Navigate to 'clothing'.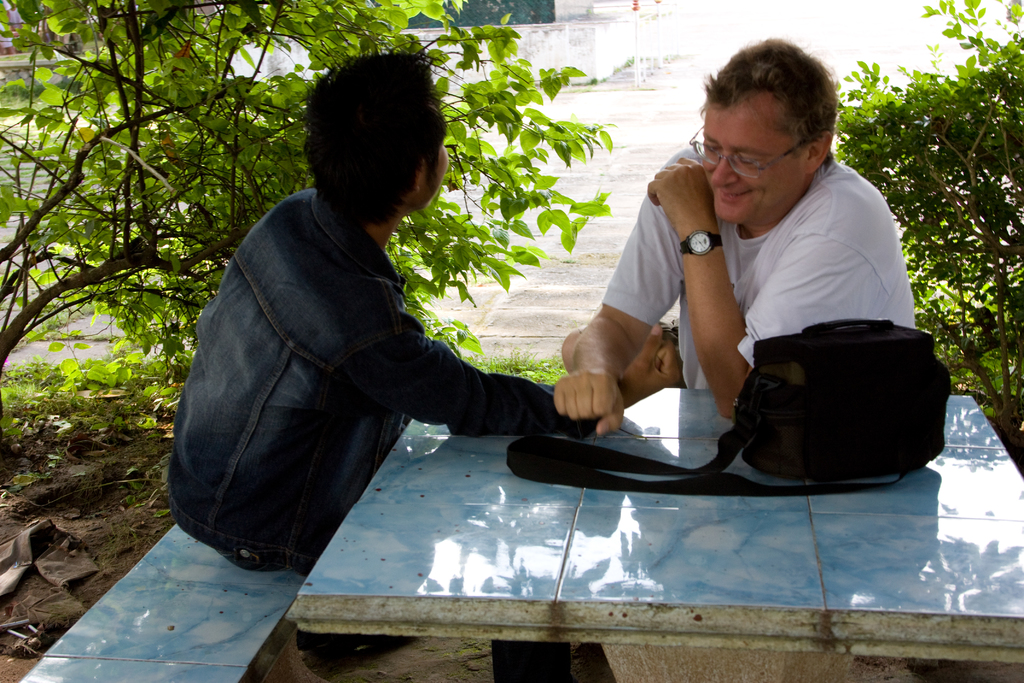
Navigation target: locate(598, 133, 925, 391).
